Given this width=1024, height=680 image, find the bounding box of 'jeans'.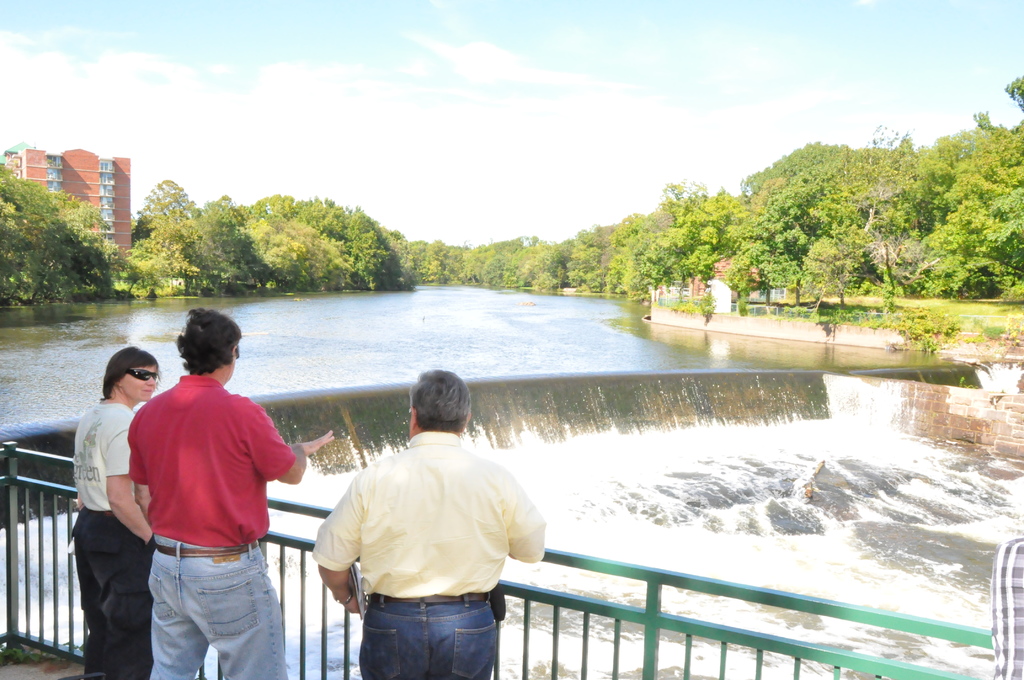
x1=356, y1=599, x2=499, y2=674.
